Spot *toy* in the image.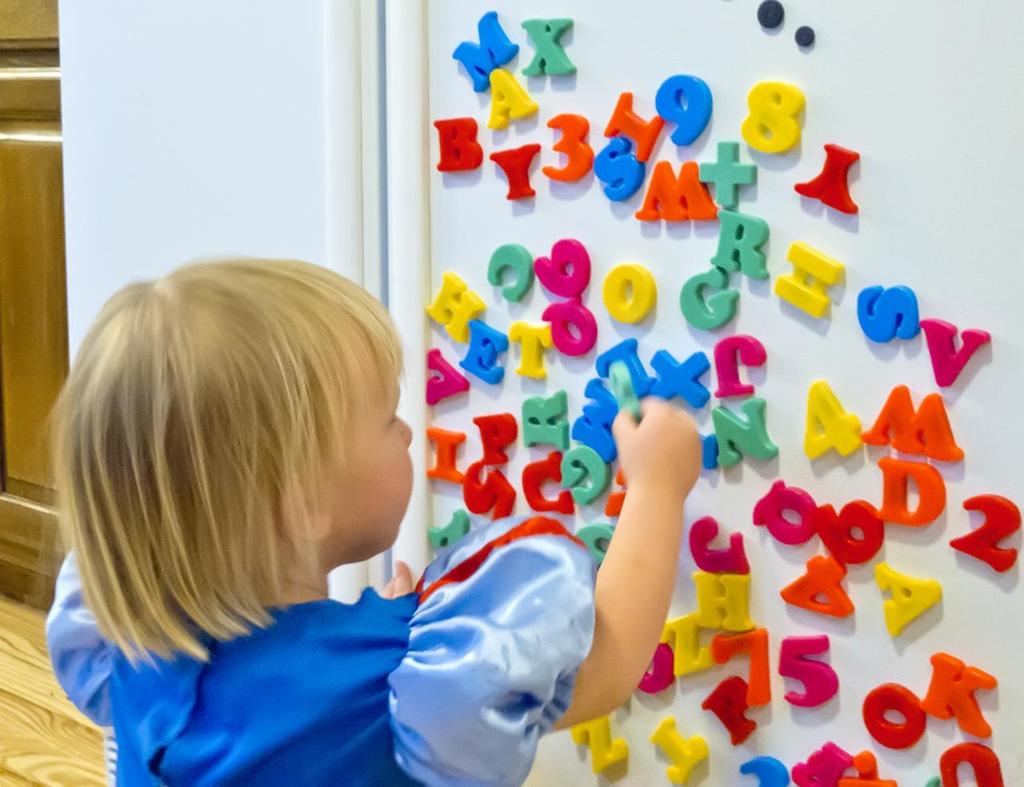
*toy* found at 714:396:776:469.
